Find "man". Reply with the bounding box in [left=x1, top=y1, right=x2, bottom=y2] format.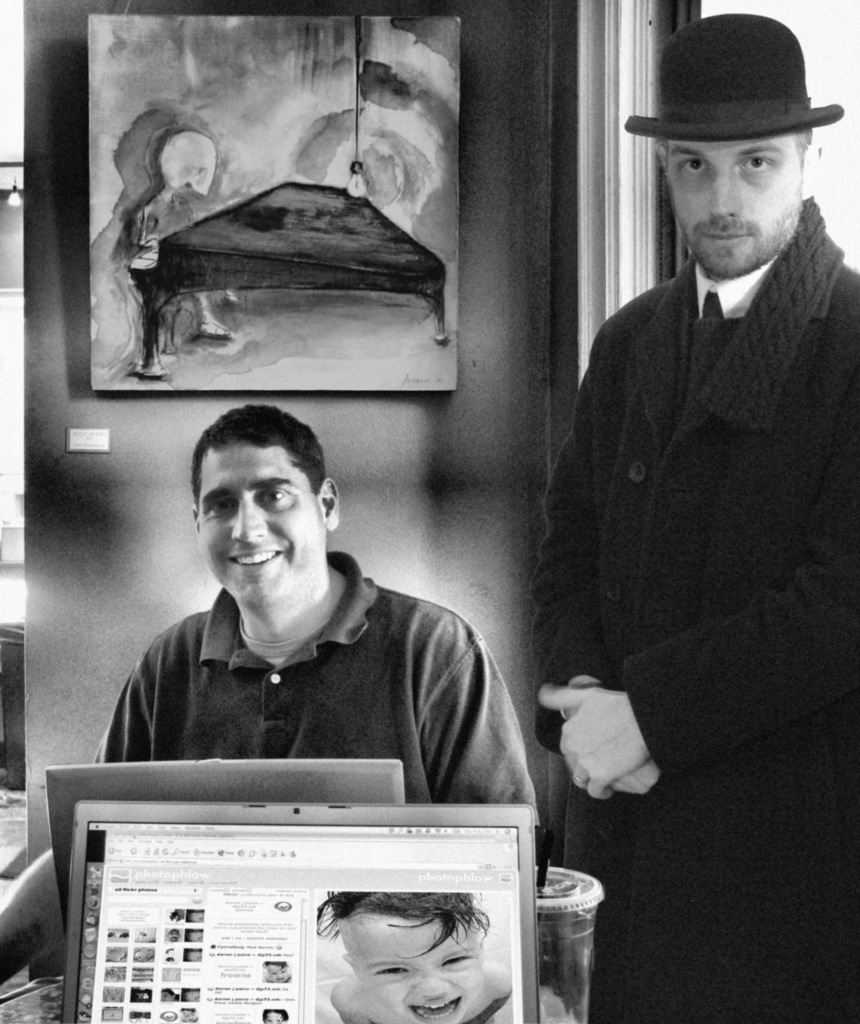
[left=534, top=17, right=859, bottom=1023].
